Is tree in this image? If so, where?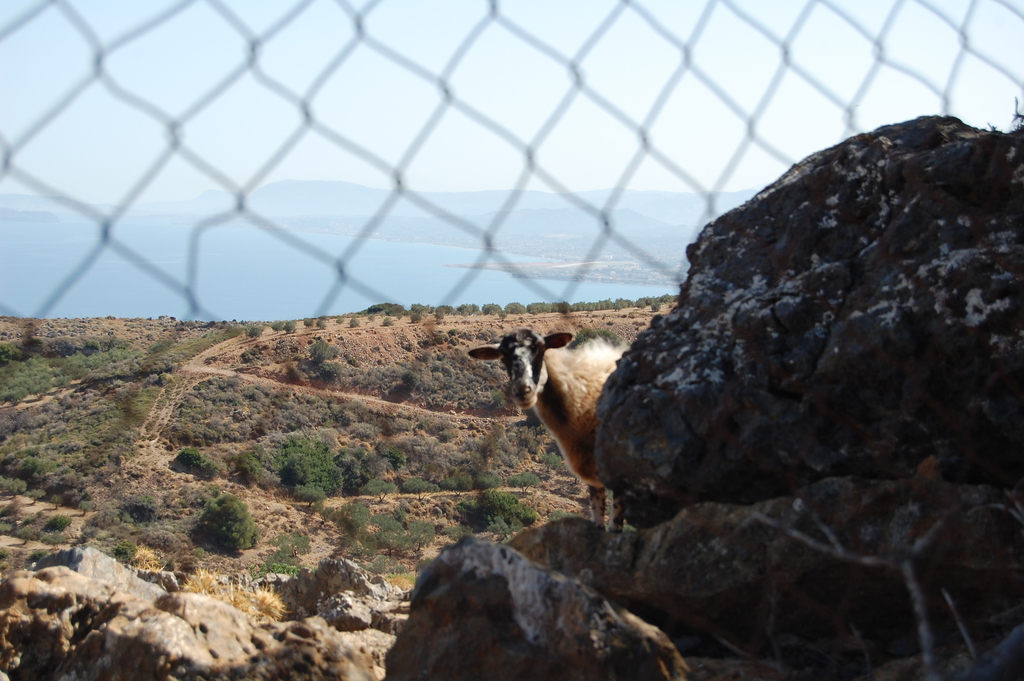
Yes, at x1=497, y1=311, x2=511, y2=322.
